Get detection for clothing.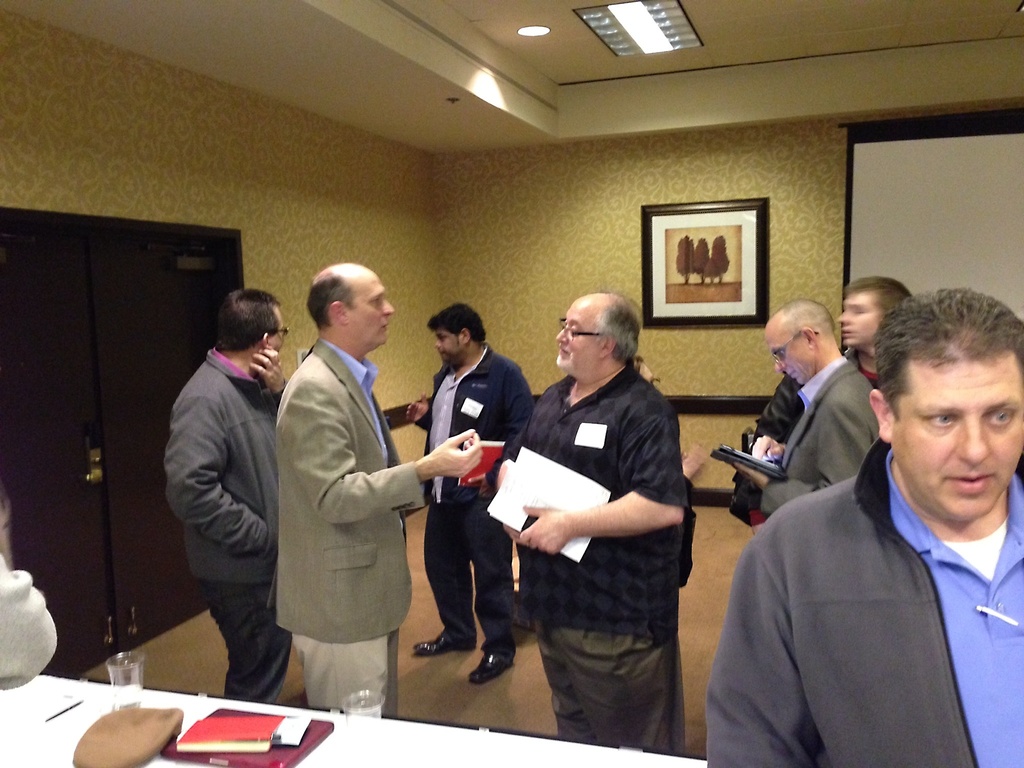
Detection: (769,354,886,518).
